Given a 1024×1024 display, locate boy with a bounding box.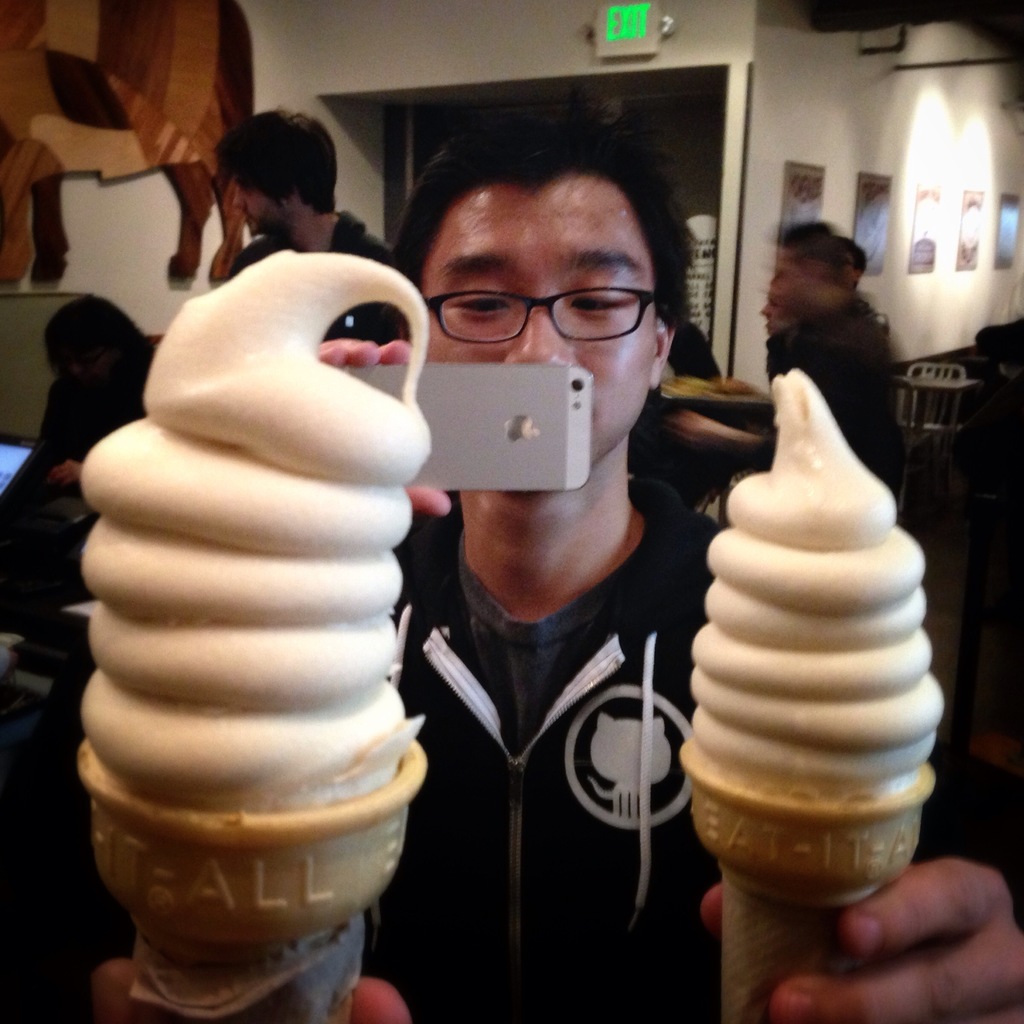
Located: x1=95, y1=123, x2=1023, y2=1023.
